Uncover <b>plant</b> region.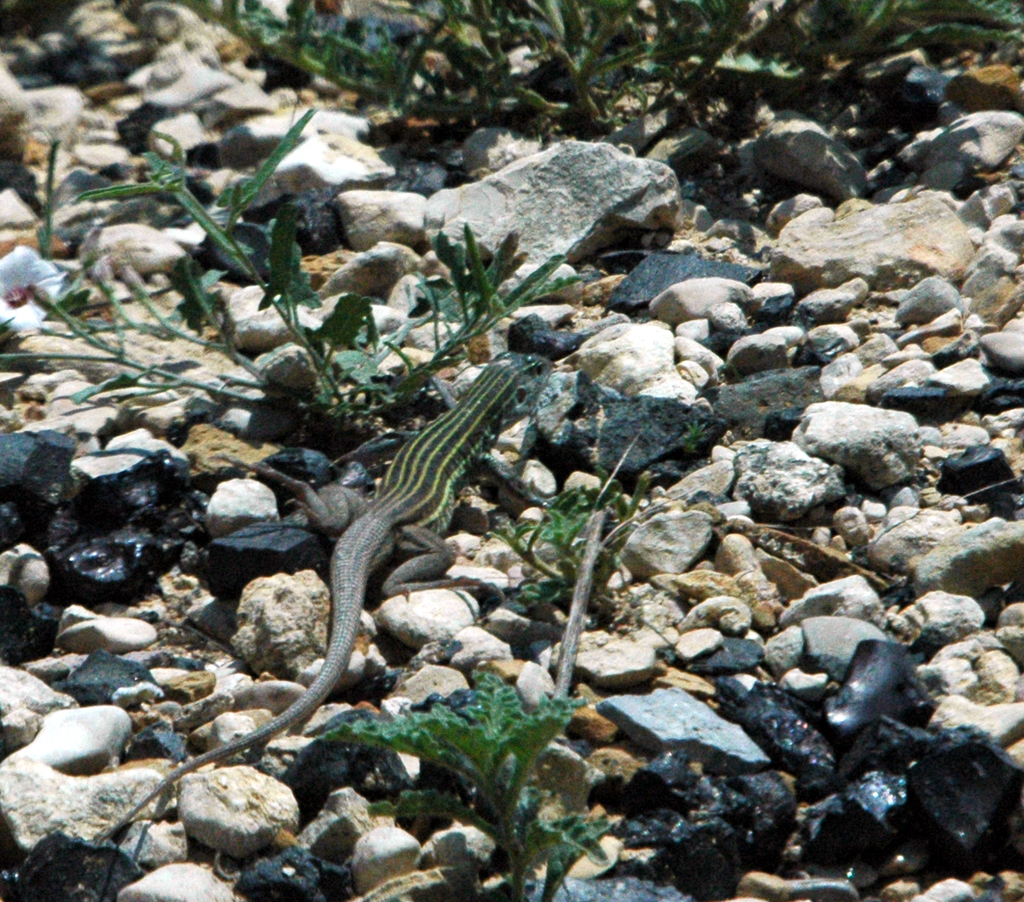
Uncovered: x1=322 y1=672 x2=611 y2=901.
